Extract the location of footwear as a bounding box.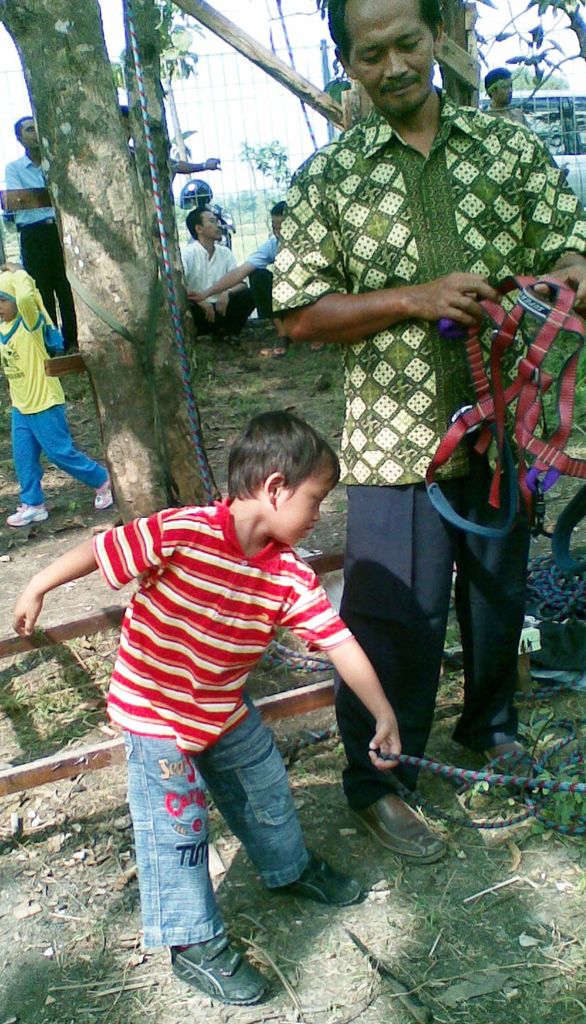
277/852/366/905.
